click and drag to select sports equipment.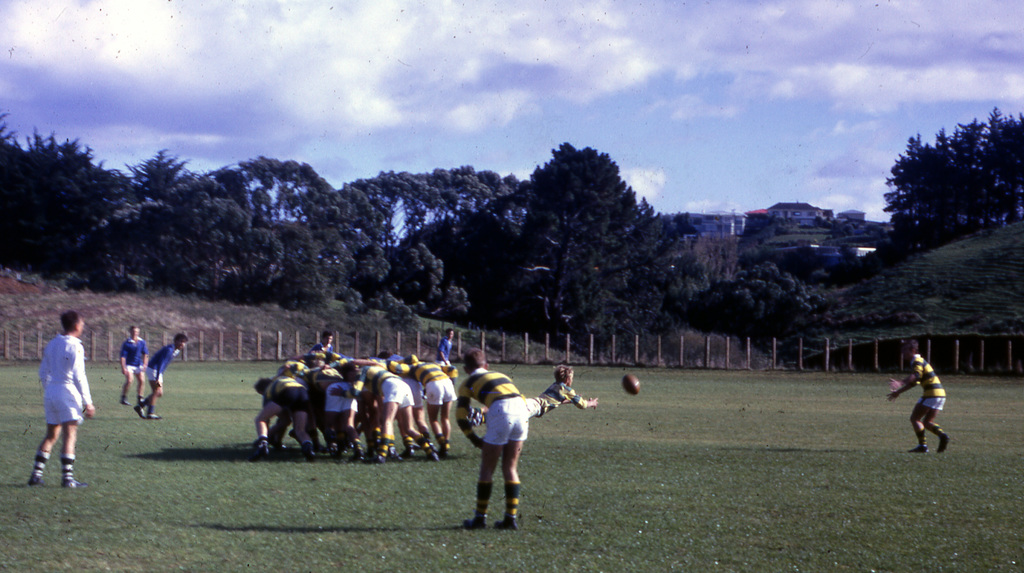
Selection: (497, 515, 514, 526).
